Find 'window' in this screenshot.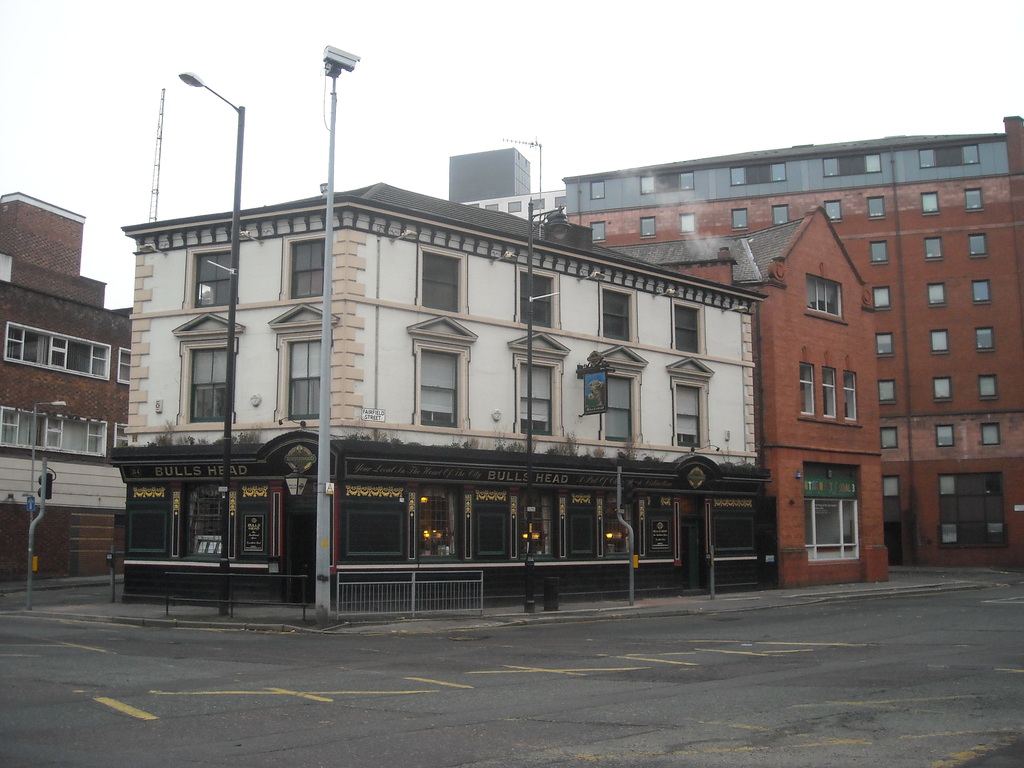
The bounding box for 'window' is [272,332,335,422].
